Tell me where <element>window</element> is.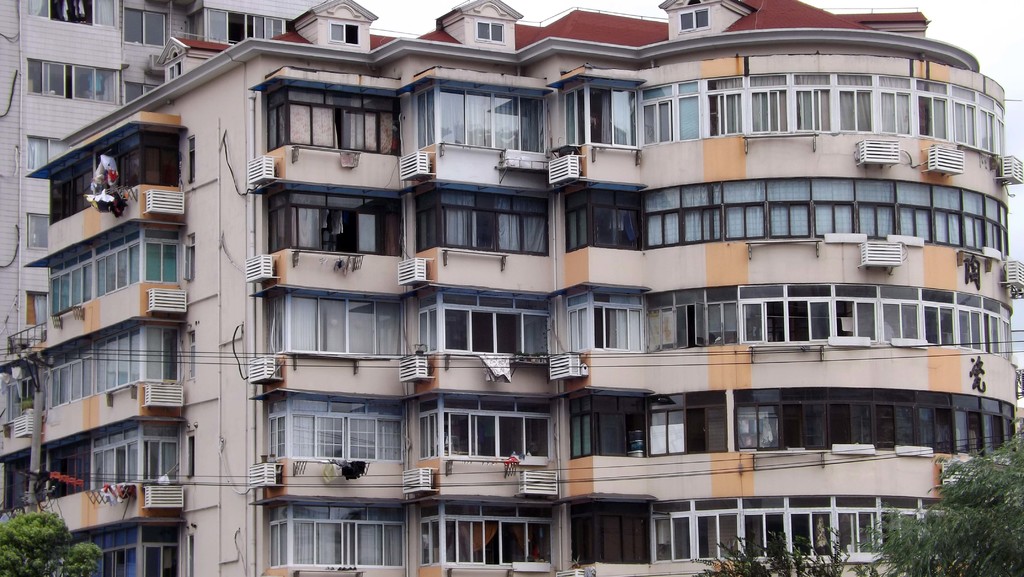
<element>window</element> is at <bbox>410, 93, 552, 153</bbox>.
